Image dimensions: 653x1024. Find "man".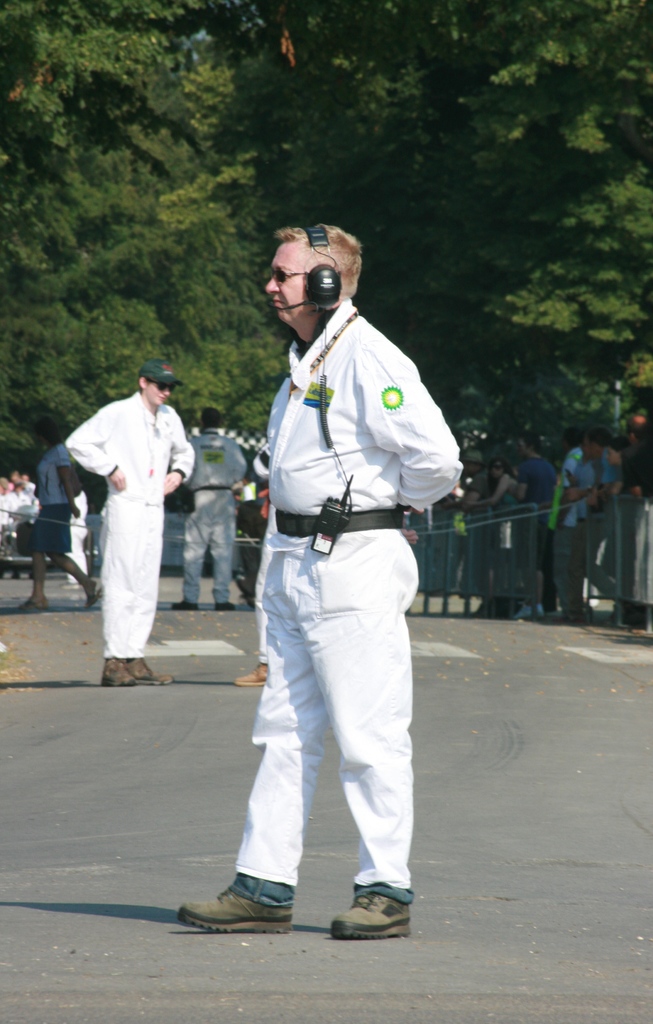
crop(209, 210, 453, 943).
